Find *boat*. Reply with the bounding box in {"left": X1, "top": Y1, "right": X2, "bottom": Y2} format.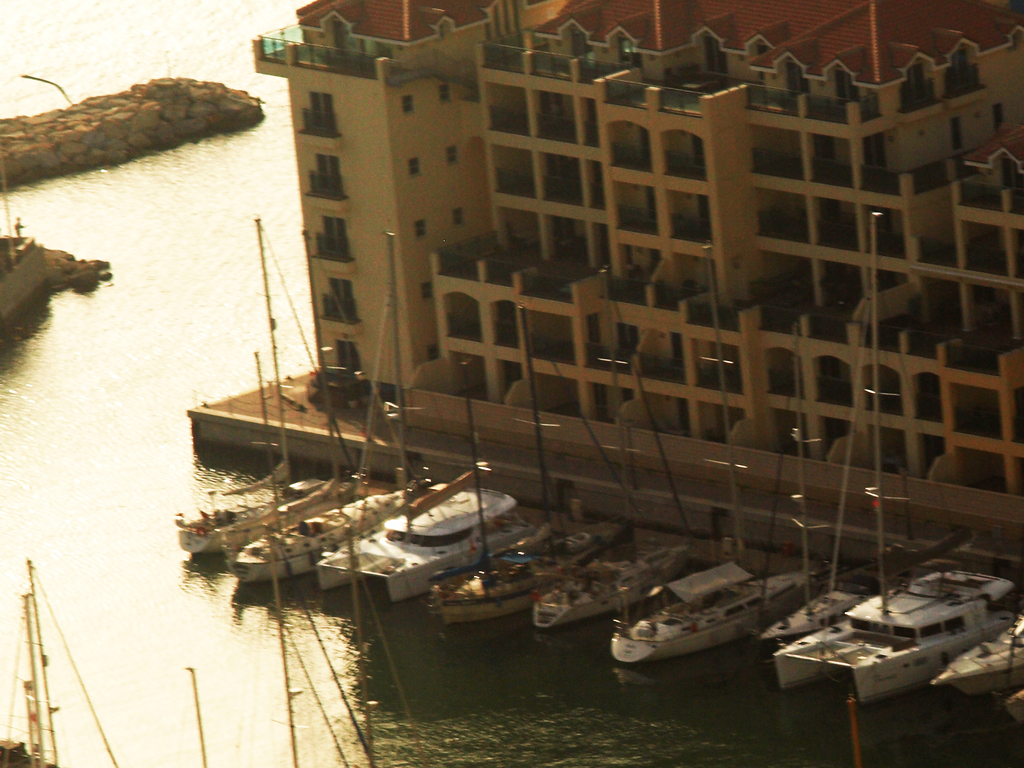
{"left": 589, "top": 409, "right": 804, "bottom": 663}.
